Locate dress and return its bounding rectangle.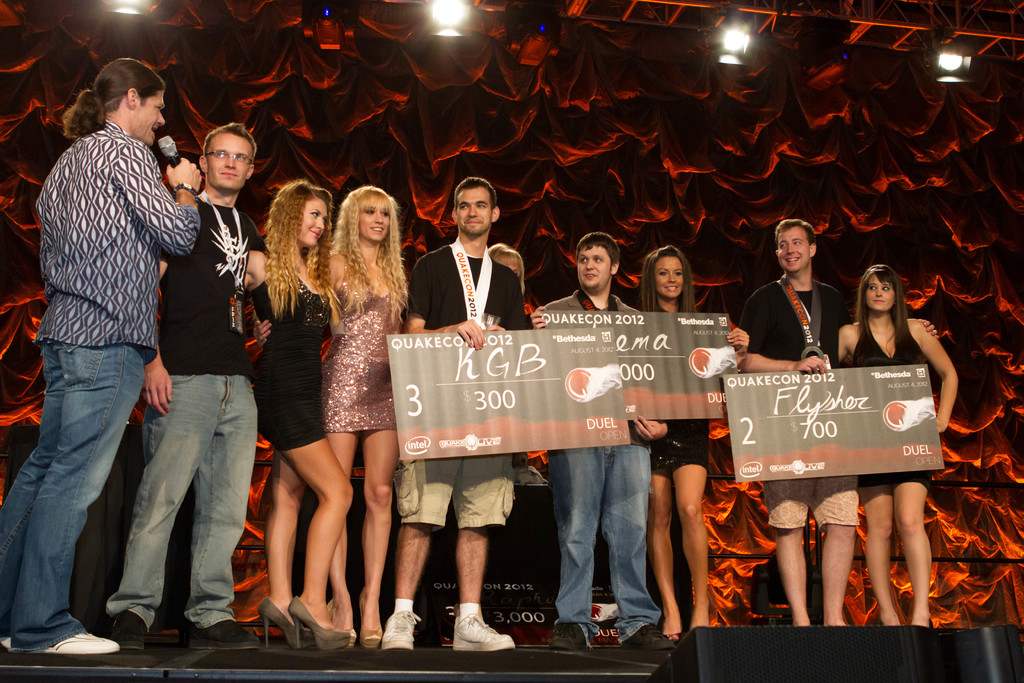
652, 420, 708, 472.
